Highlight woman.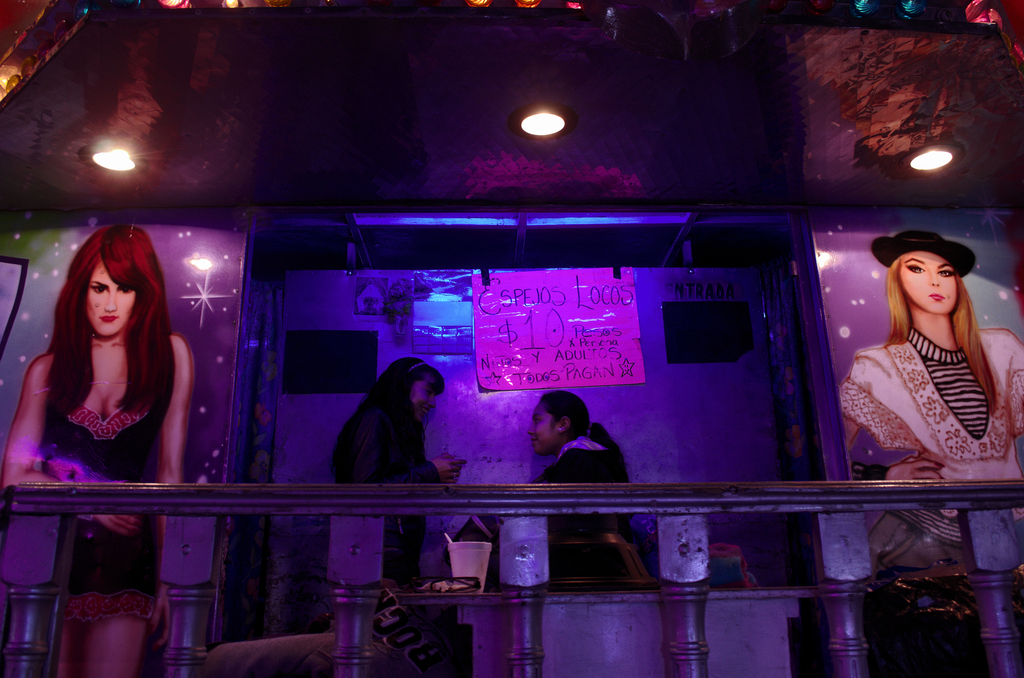
Highlighted region: <box>335,351,468,633</box>.
